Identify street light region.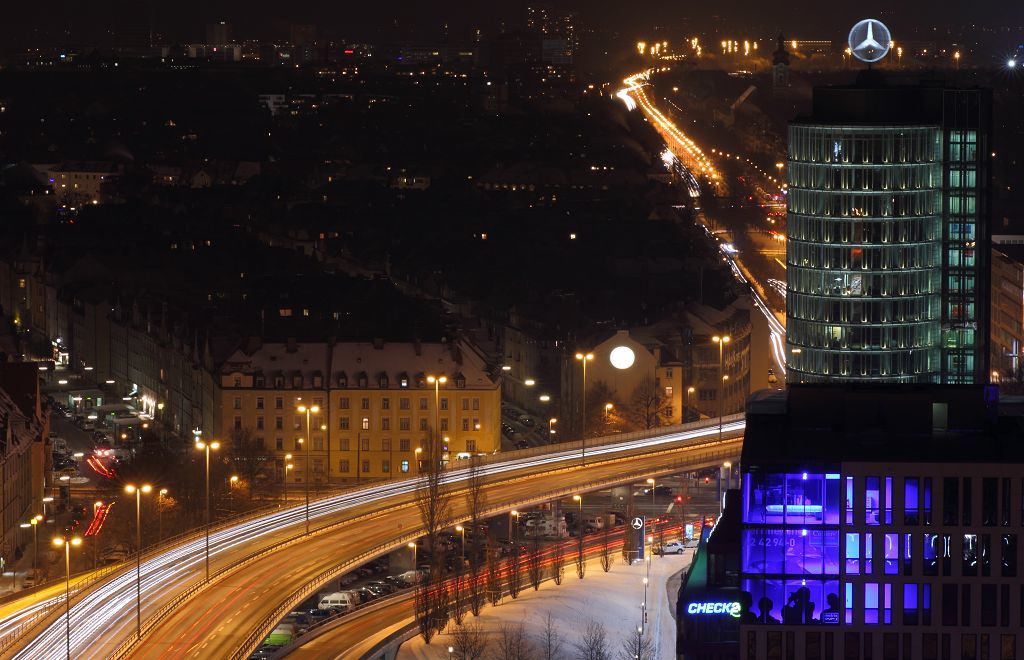
Region: locate(193, 442, 219, 580).
